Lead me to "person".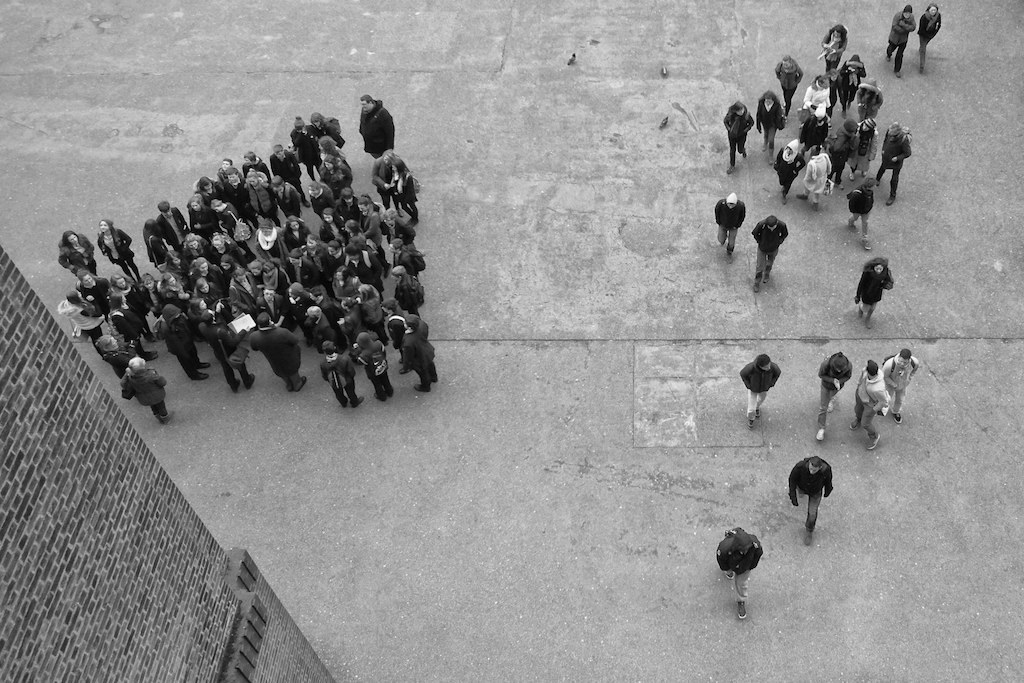
Lead to rect(918, 0, 940, 72).
